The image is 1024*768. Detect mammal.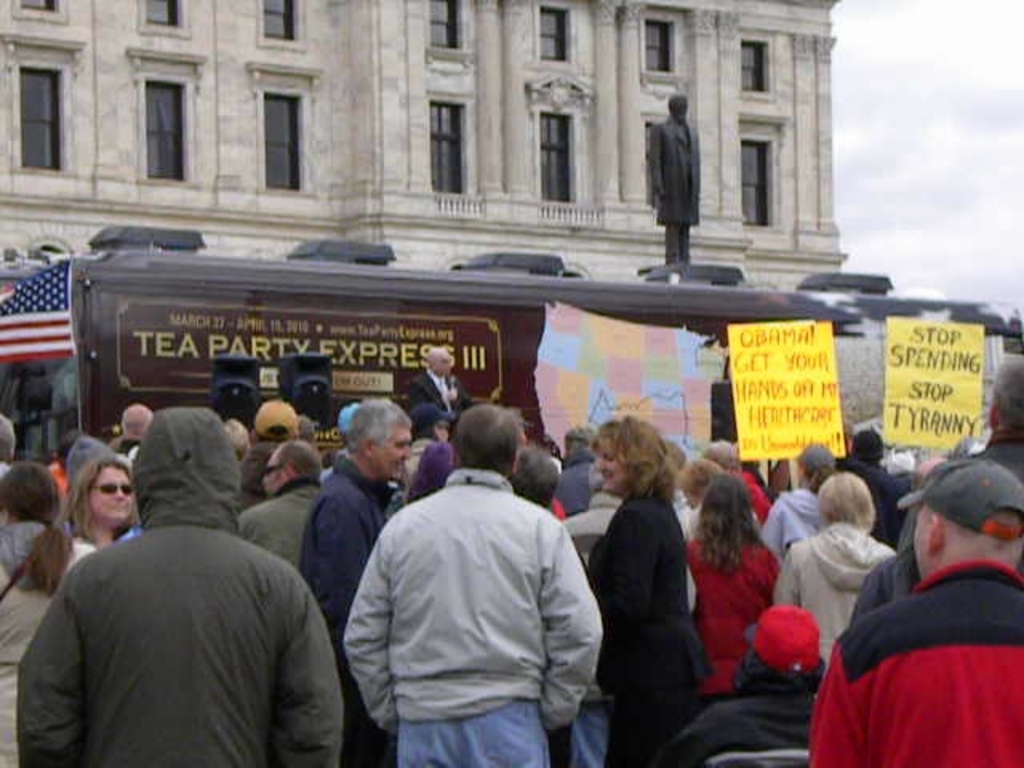
Detection: [224,418,248,454].
